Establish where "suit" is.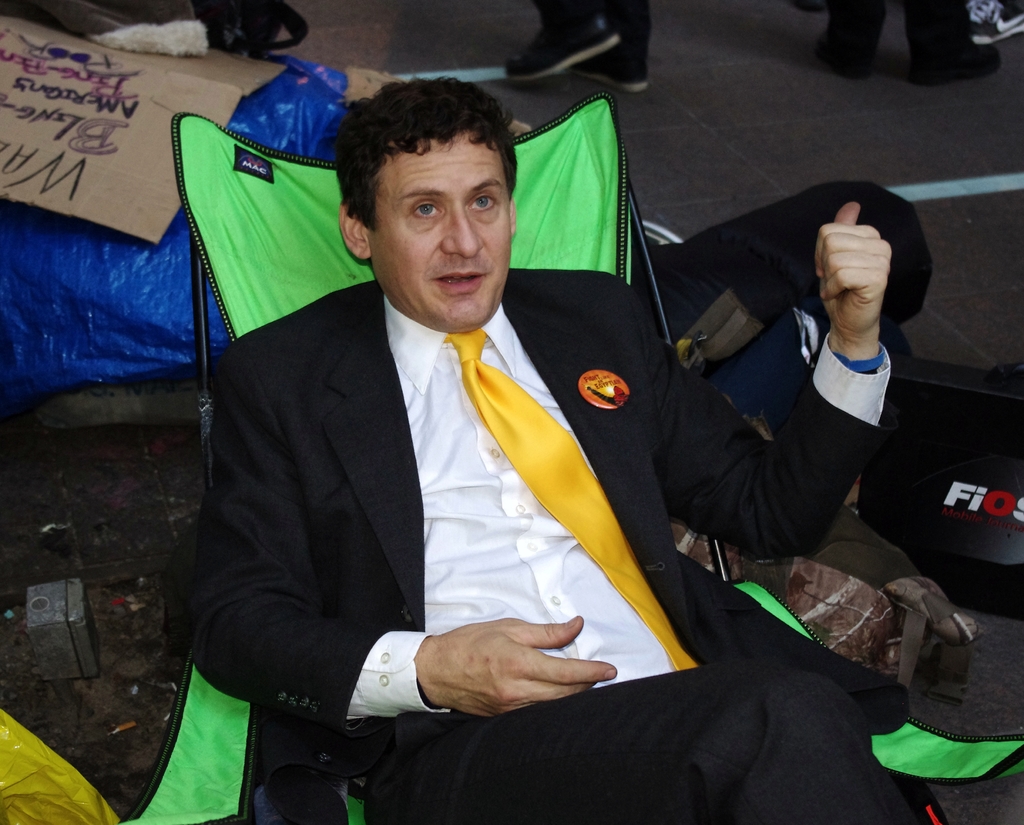
Established at box=[185, 265, 913, 824].
